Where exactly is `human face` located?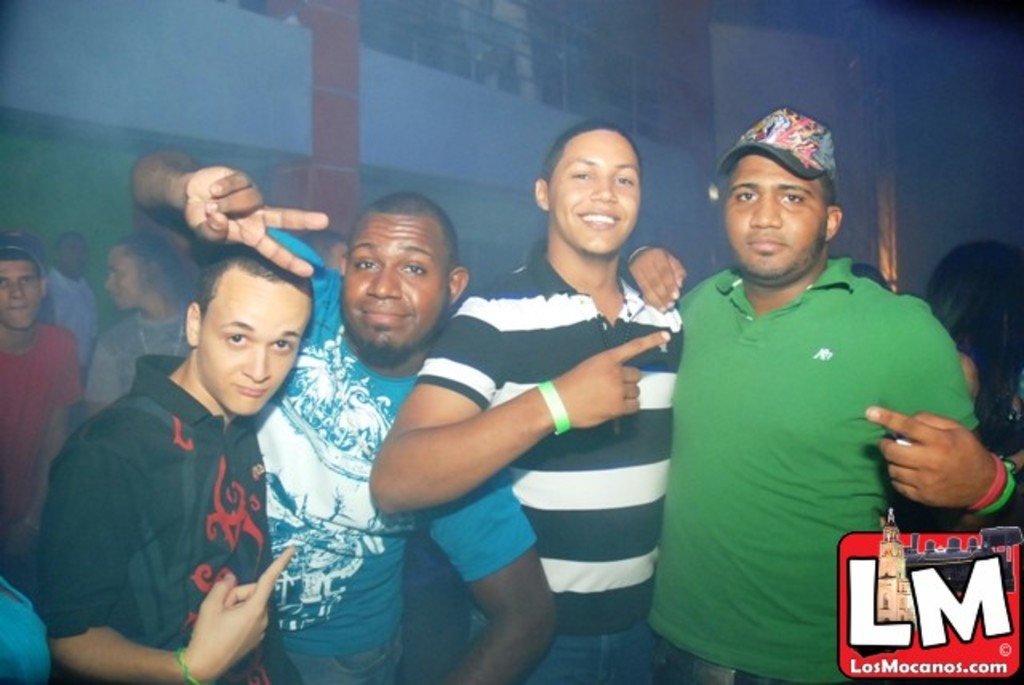
Its bounding box is Rect(0, 250, 43, 330).
